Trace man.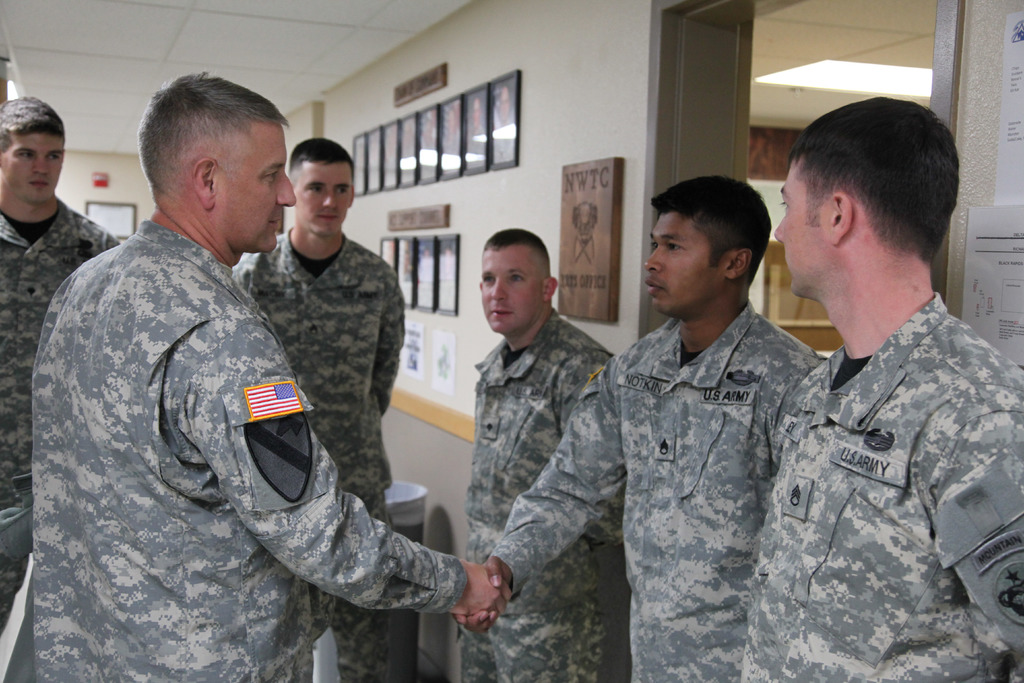
Traced to crop(230, 138, 406, 682).
